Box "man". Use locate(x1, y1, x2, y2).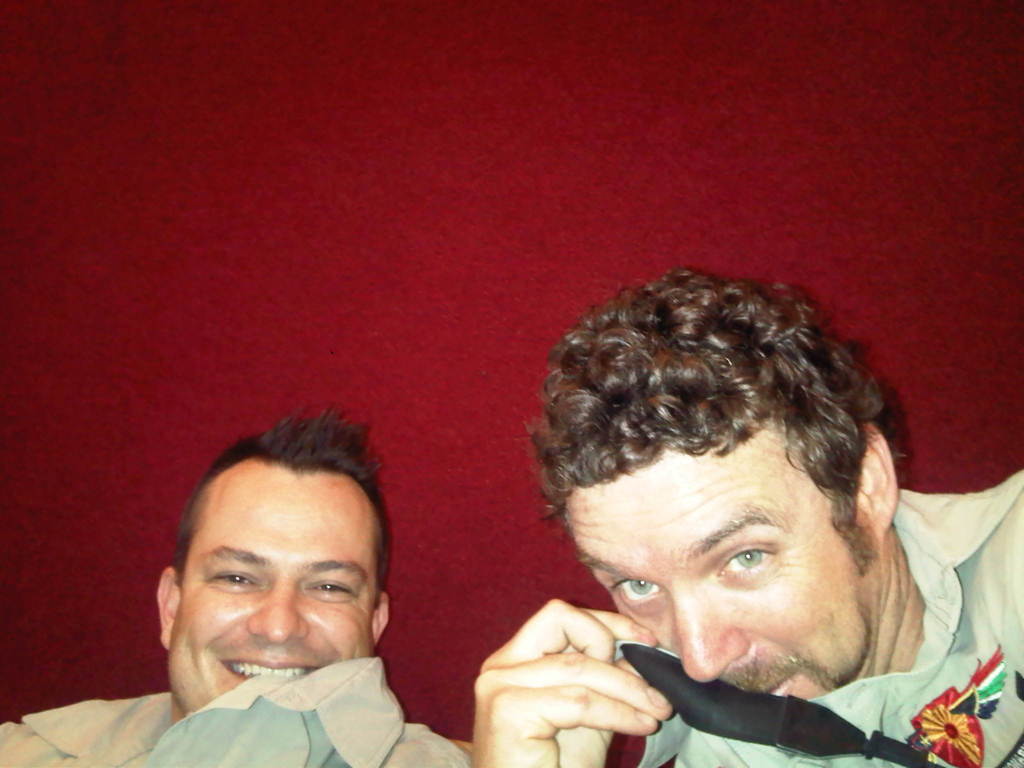
locate(410, 252, 1021, 767).
